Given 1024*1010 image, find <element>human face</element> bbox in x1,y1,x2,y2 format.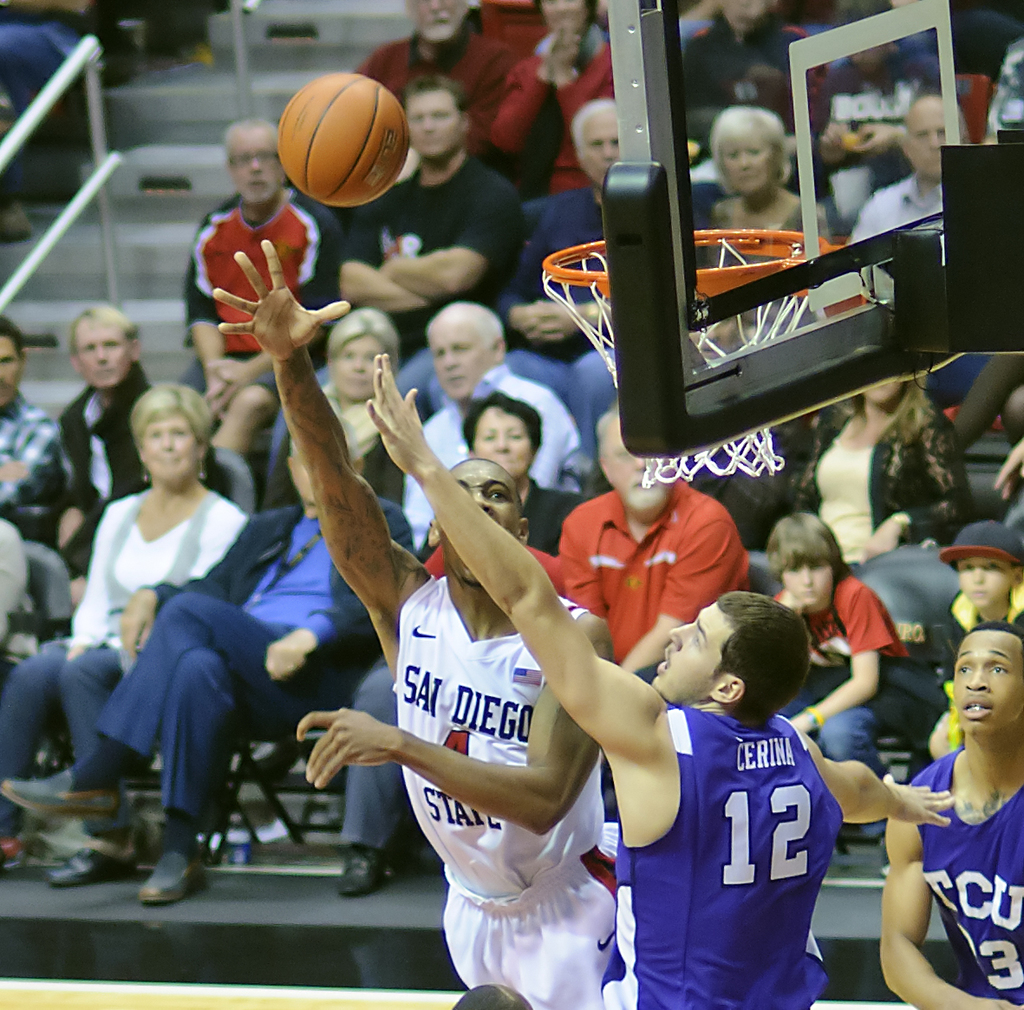
424,332,487,394.
